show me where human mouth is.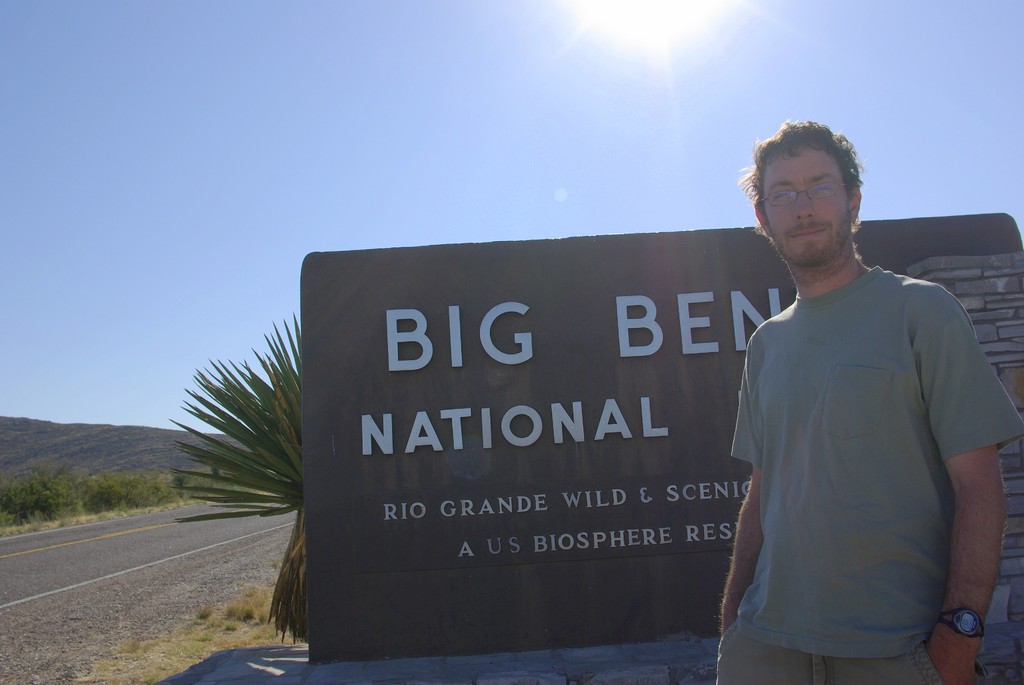
human mouth is at select_region(789, 228, 827, 242).
